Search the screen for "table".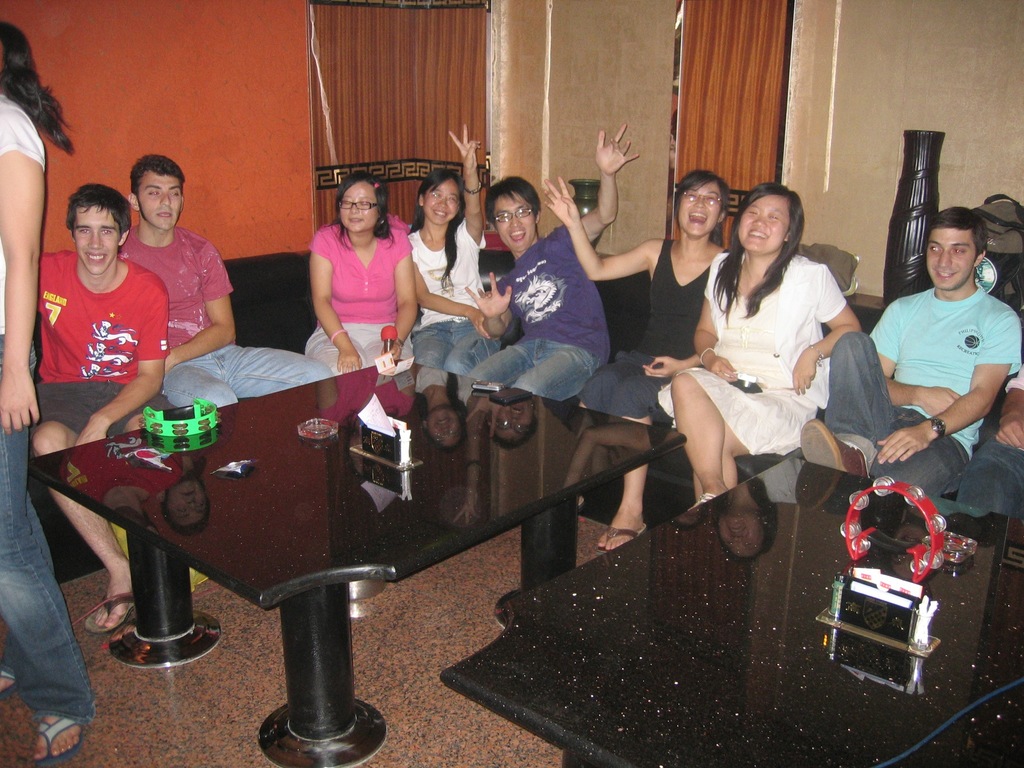
Found at pyautogui.locateOnScreen(440, 450, 1023, 767).
